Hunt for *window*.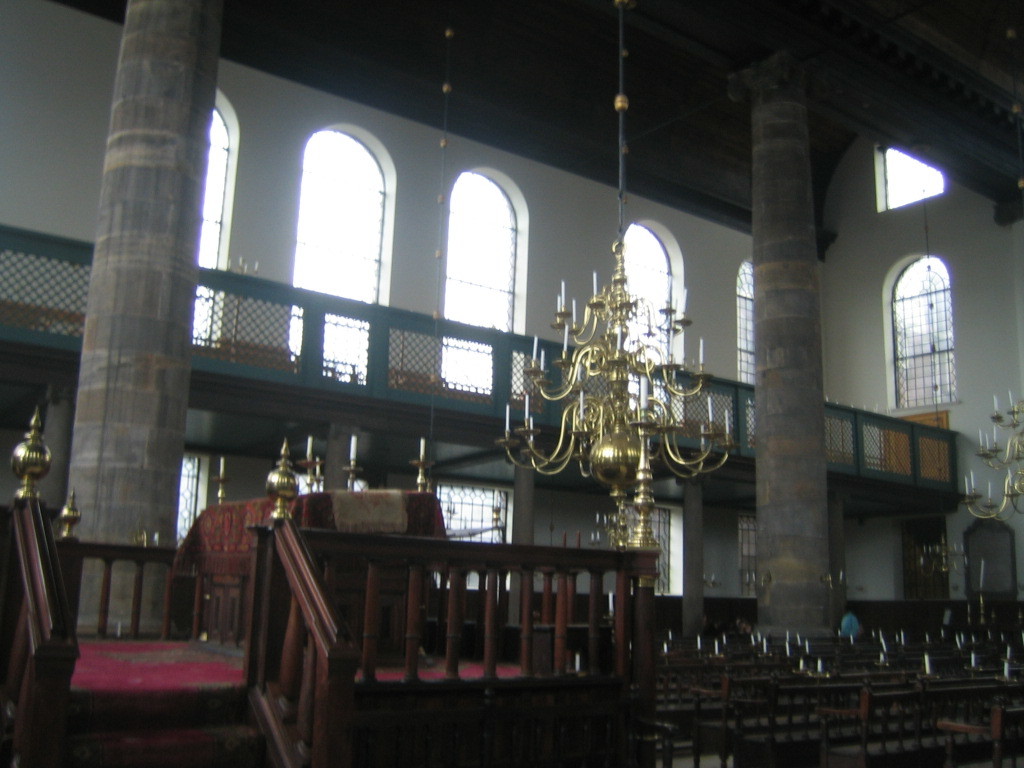
Hunted down at select_region(175, 451, 207, 540).
